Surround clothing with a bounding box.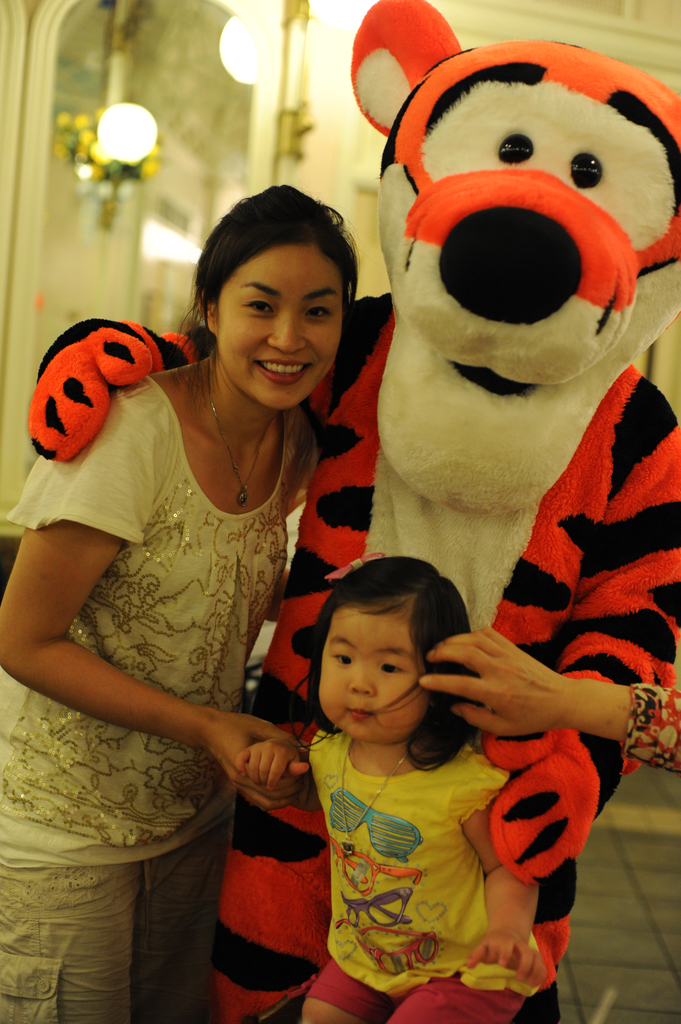
select_region(1, 820, 221, 1023).
